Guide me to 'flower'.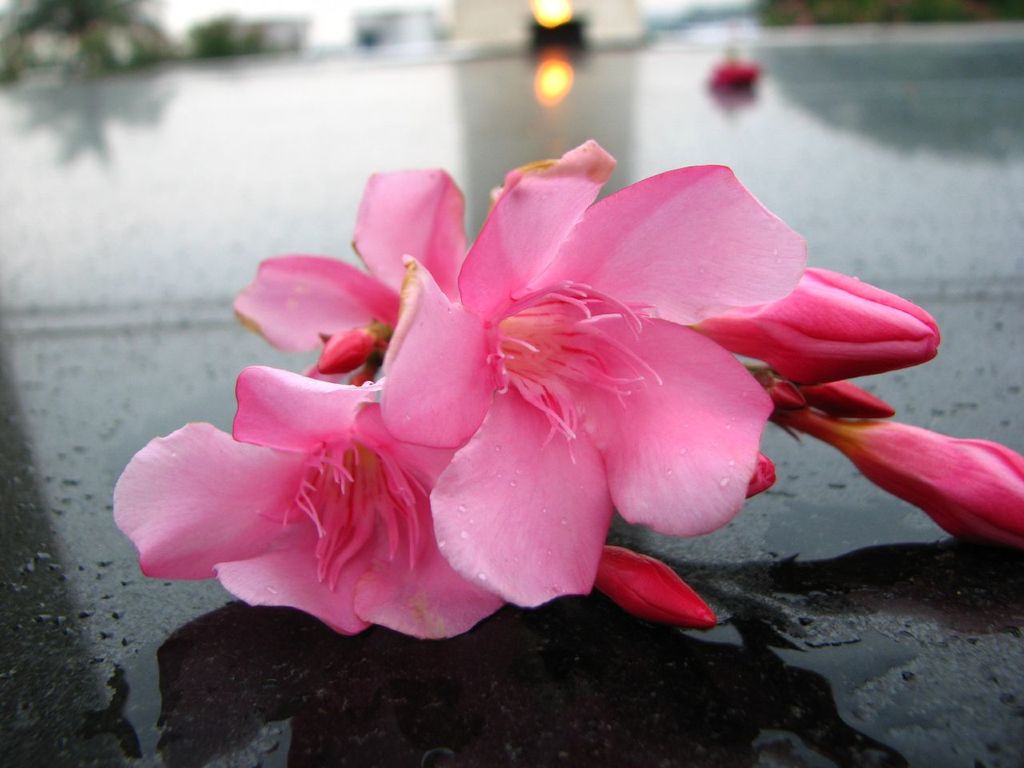
Guidance: <region>110, 358, 514, 647</region>.
